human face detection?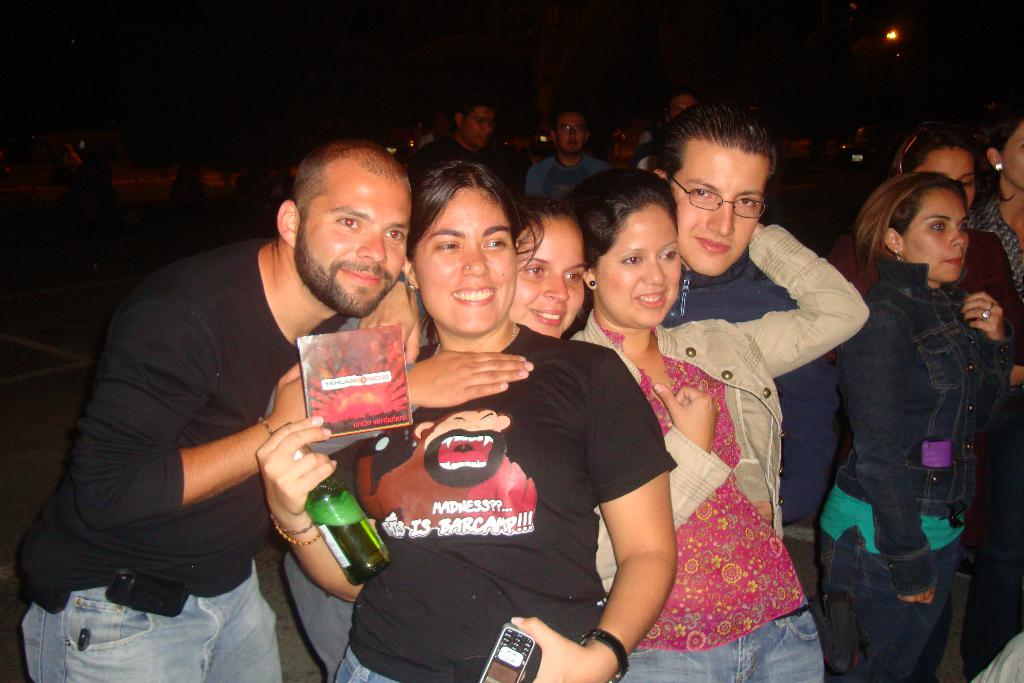
413:193:517:336
